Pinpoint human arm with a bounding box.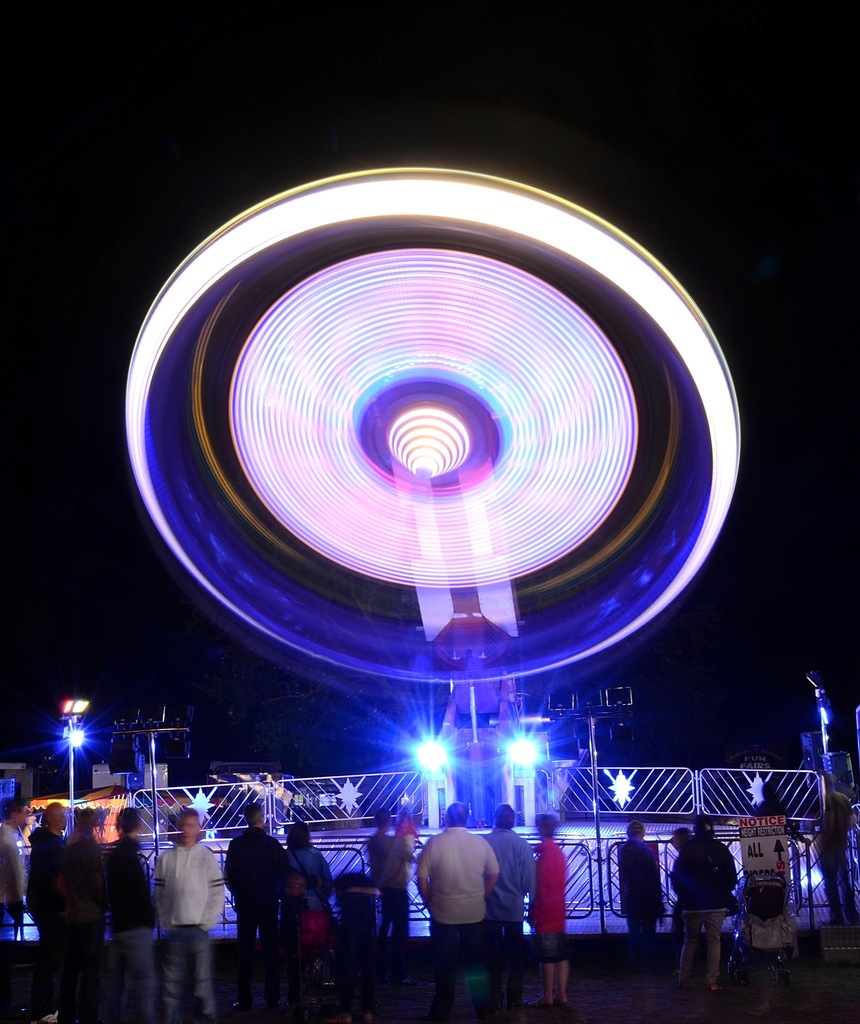
[666,855,682,904].
